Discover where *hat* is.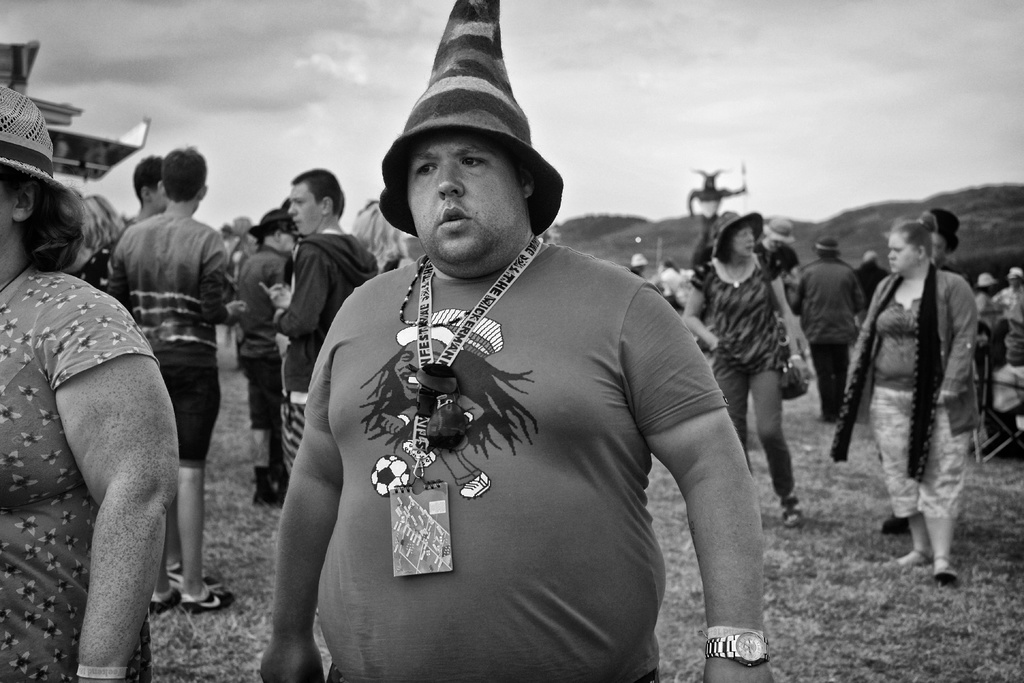
Discovered at <bbox>924, 203, 960, 252</bbox>.
